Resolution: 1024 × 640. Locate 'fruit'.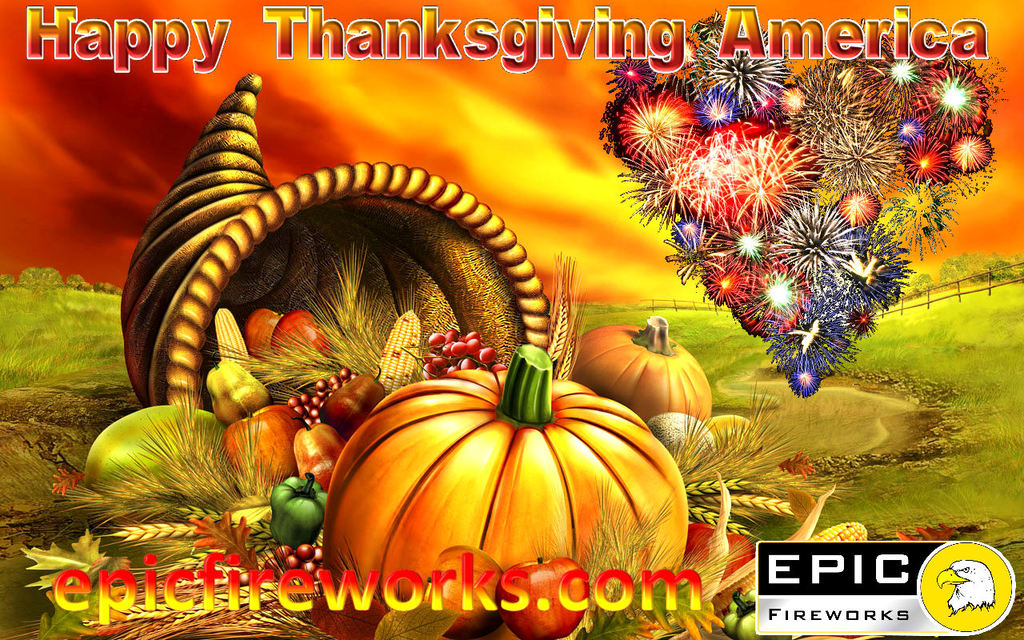
box=[269, 310, 334, 363].
